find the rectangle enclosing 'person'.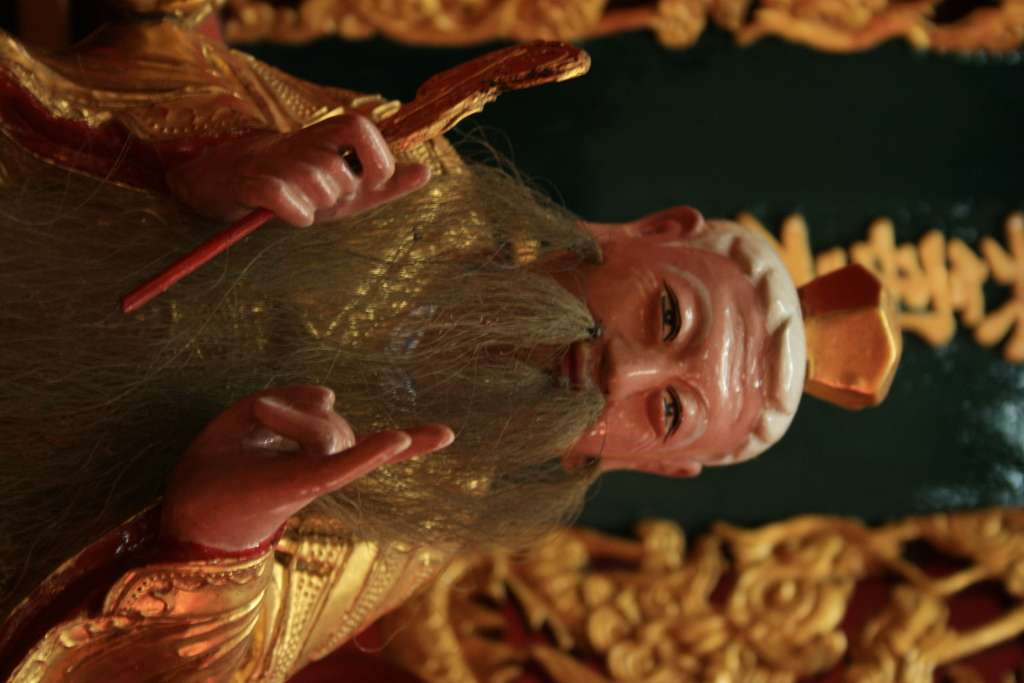
left=86, top=35, right=844, bottom=667.
